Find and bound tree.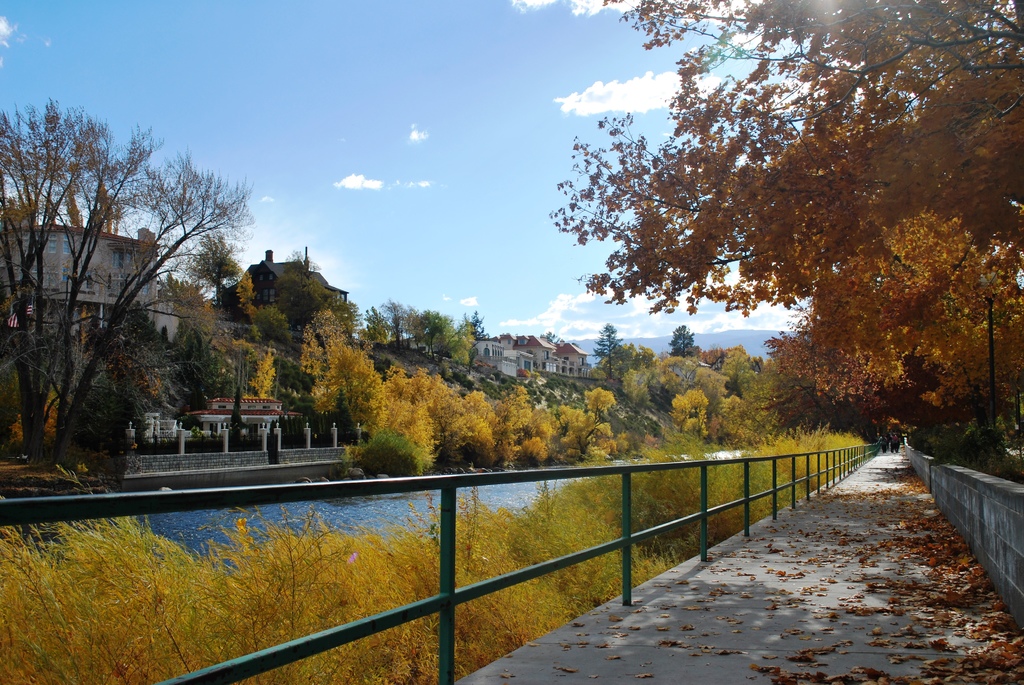
Bound: box(589, 324, 633, 378).
